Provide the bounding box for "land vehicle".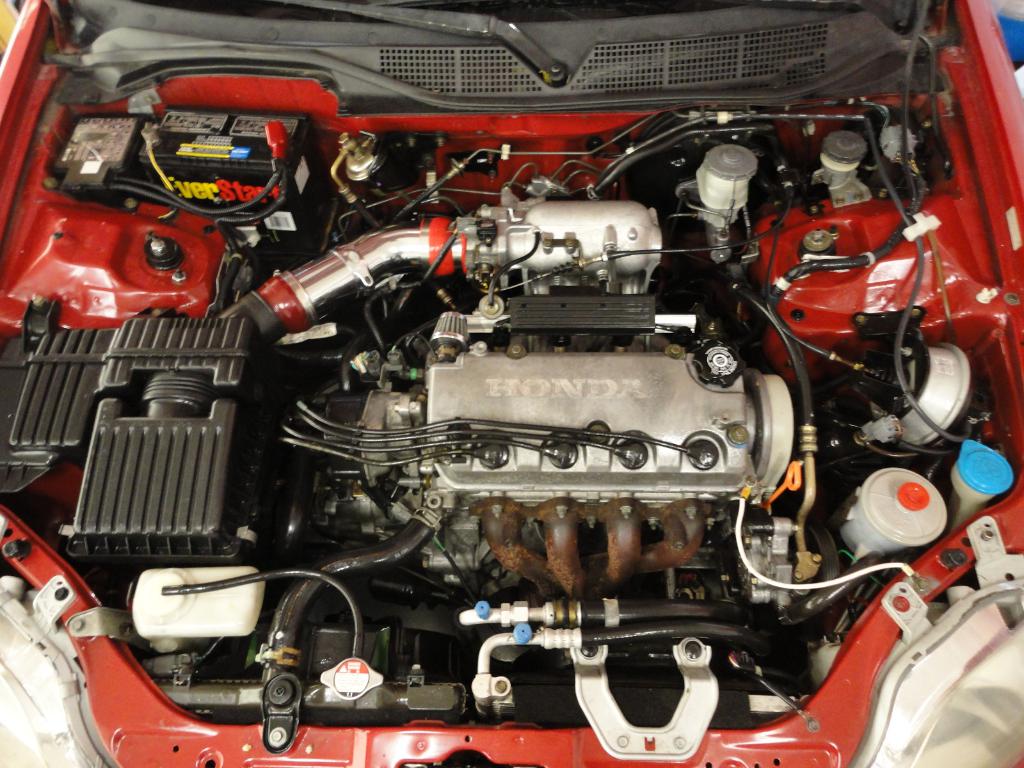
0,0,1023,767.
